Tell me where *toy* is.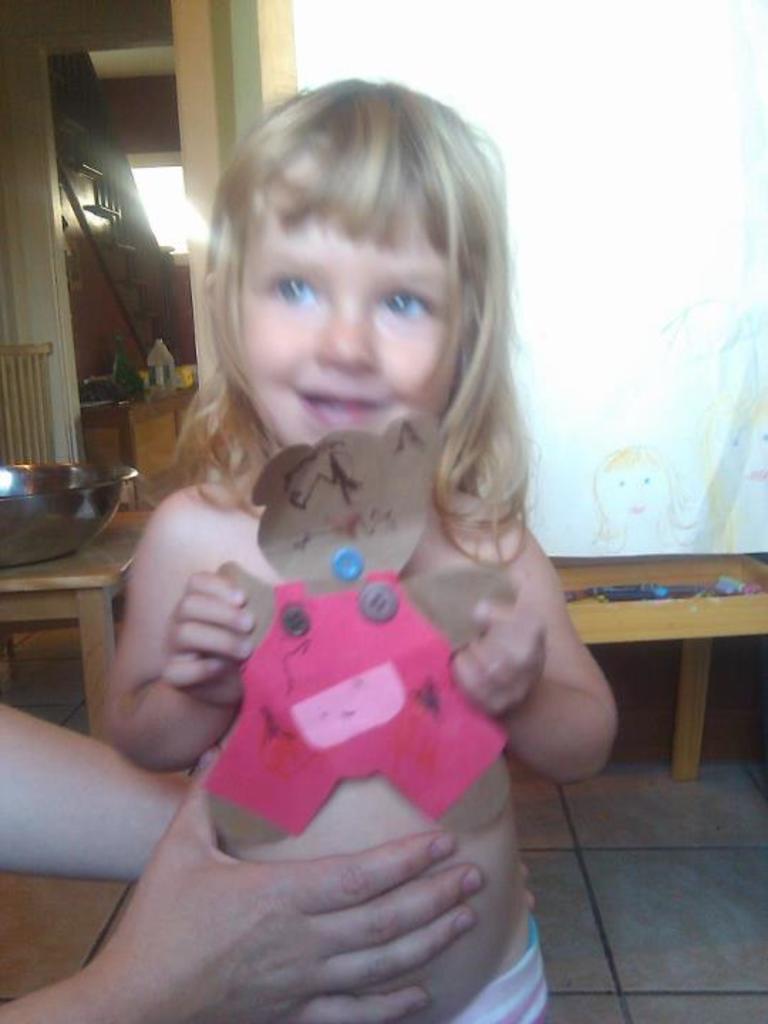
*toy* is at (179,393,525,848).
